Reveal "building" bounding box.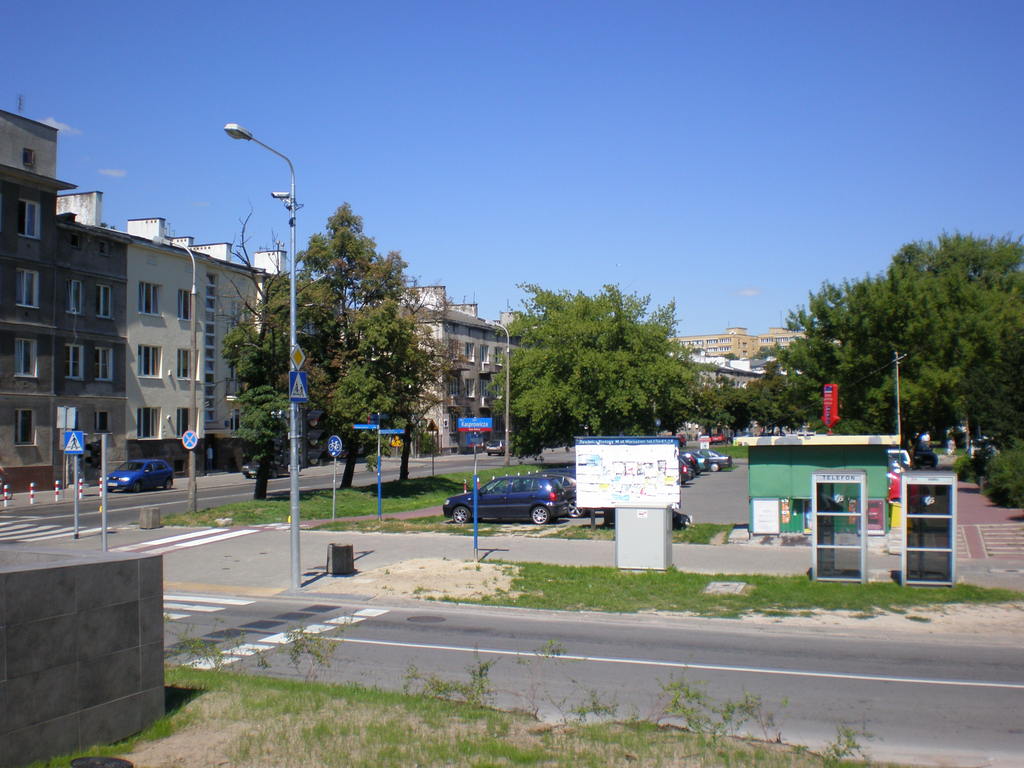
Revealed: <box>405,280,521,450</box>.
